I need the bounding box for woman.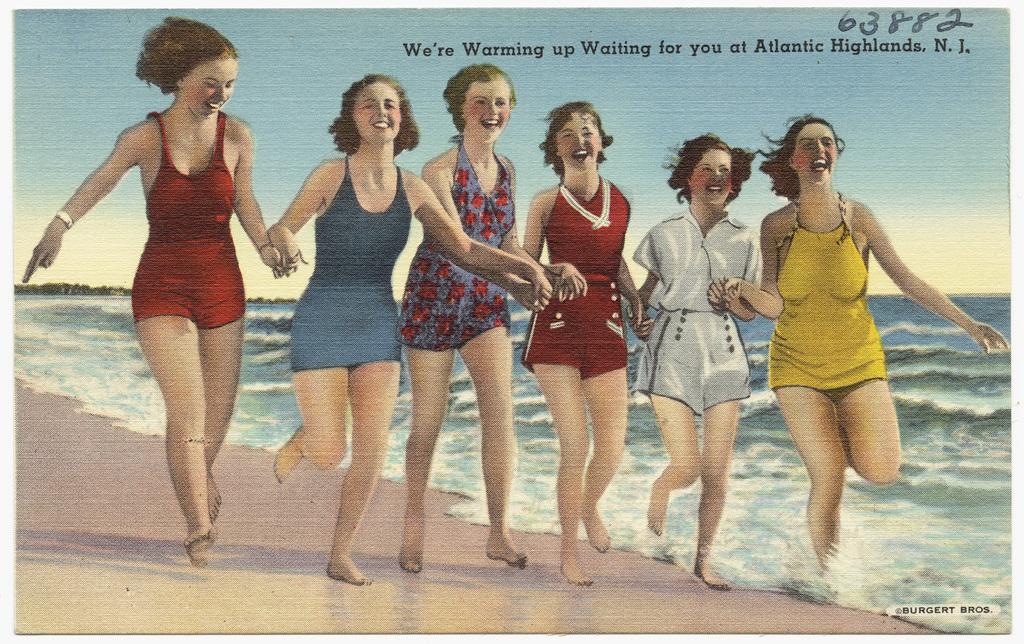
Here it is: bbox=(18, 18, 302, 565).
